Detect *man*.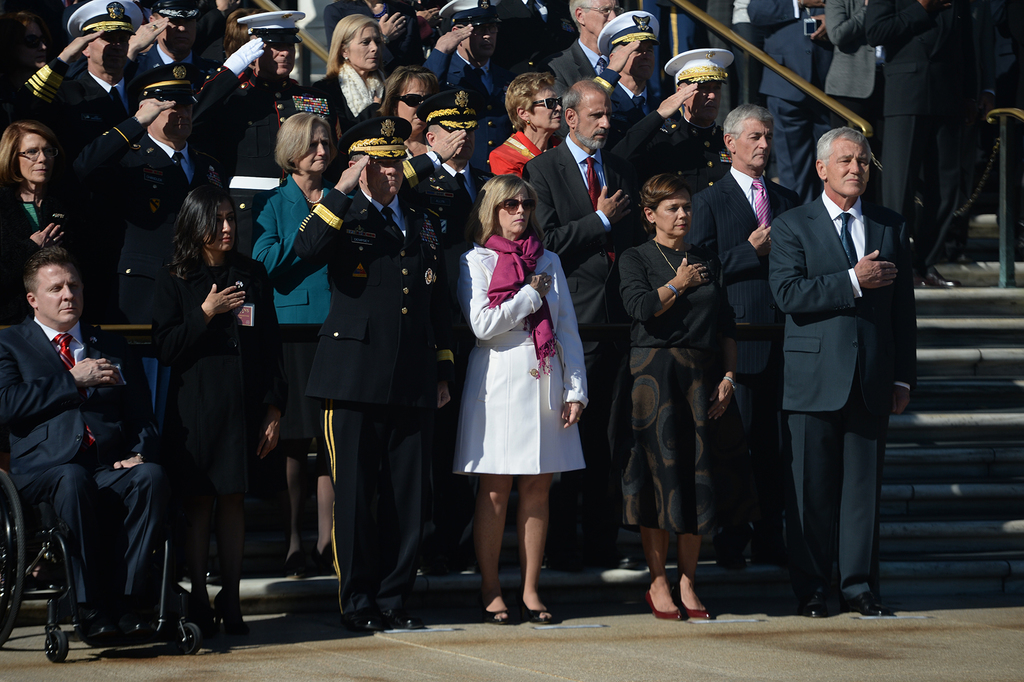
Detected at (0,0,156,120).
